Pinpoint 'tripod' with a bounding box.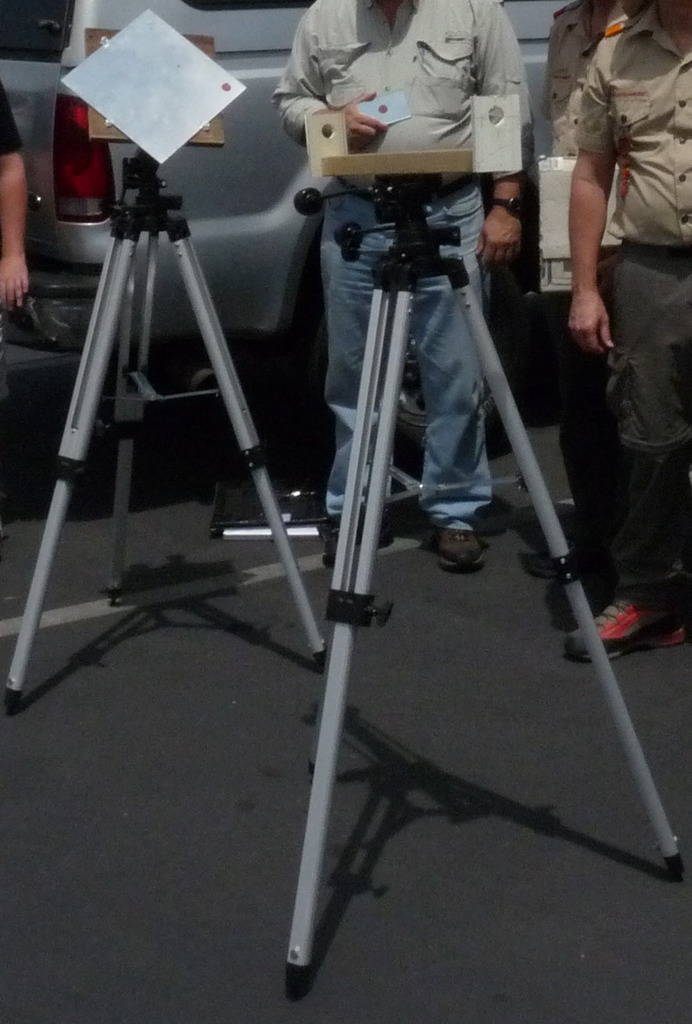
Rect(3, 144, 330, 720).
